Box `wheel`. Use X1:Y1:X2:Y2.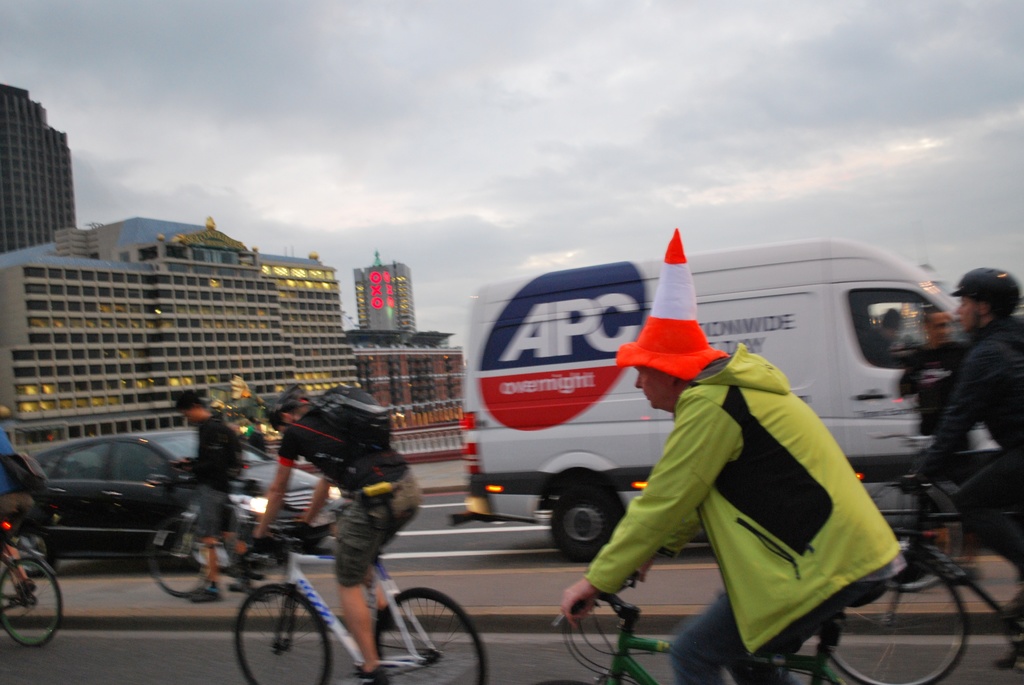
301:528:330:553.
